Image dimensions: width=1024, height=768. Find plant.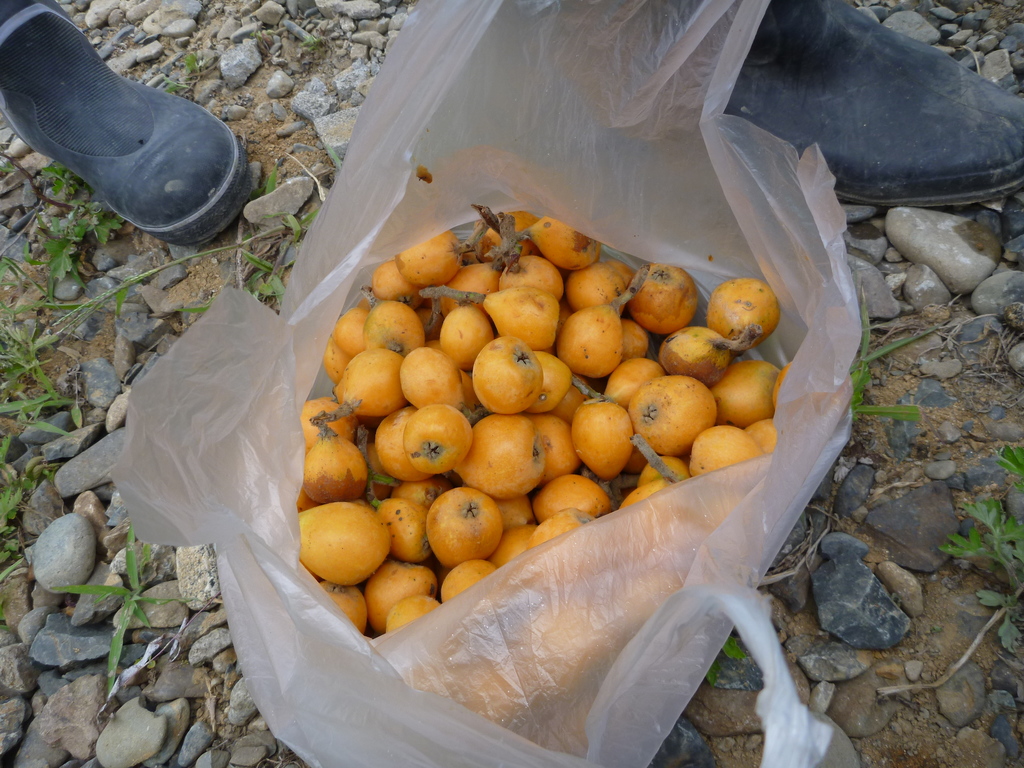
(26,166,117,298).
